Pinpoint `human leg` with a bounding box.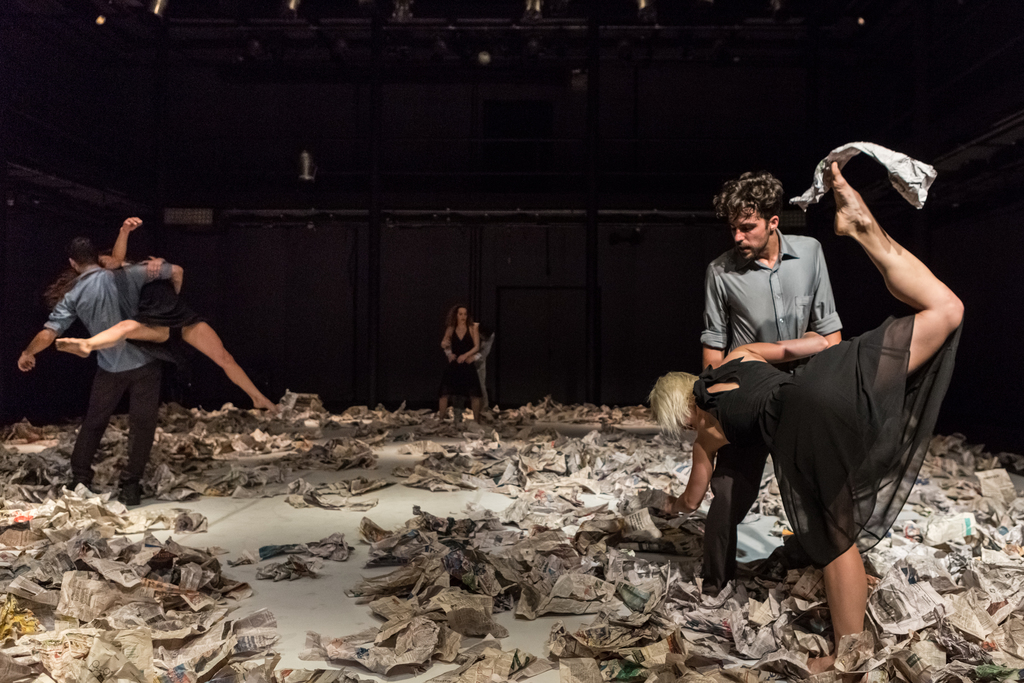
767/393/873/682.
